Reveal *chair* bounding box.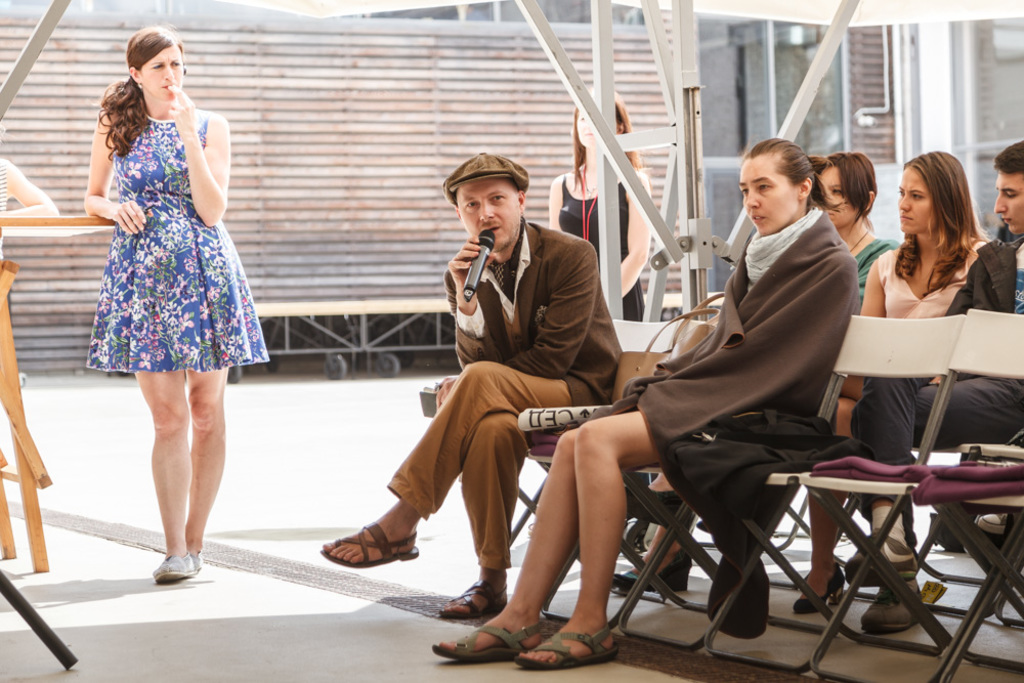
Revealed: x1=505, y1=313, x2=680, y2=552.
